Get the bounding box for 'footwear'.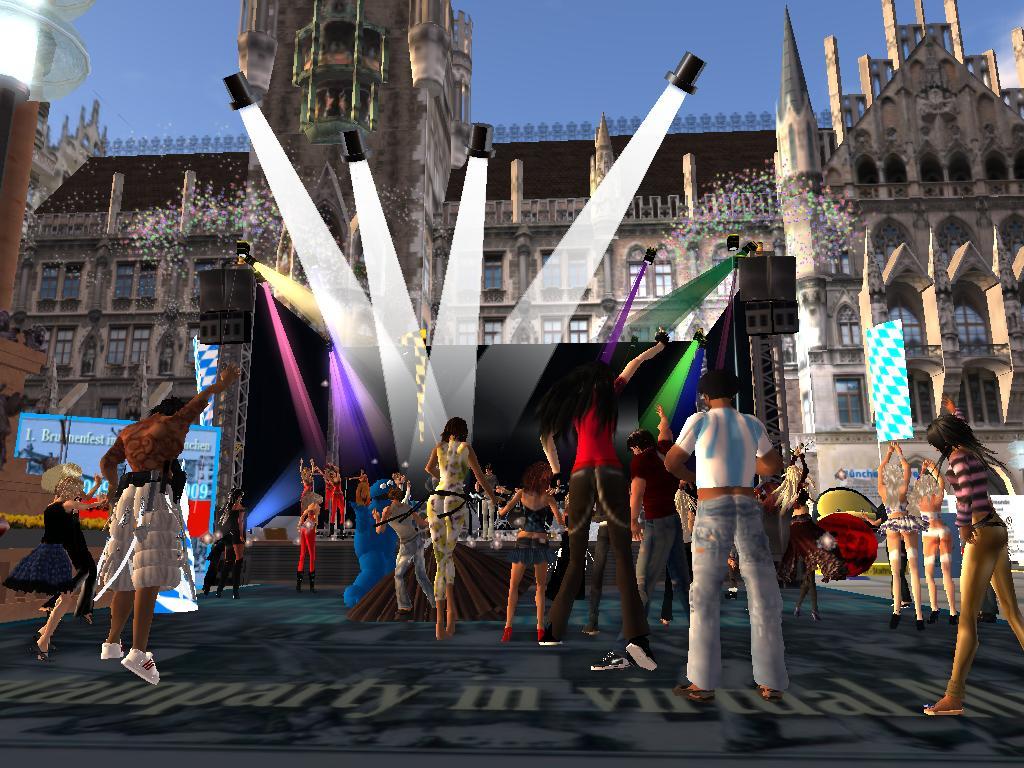
443:586:459:639.
